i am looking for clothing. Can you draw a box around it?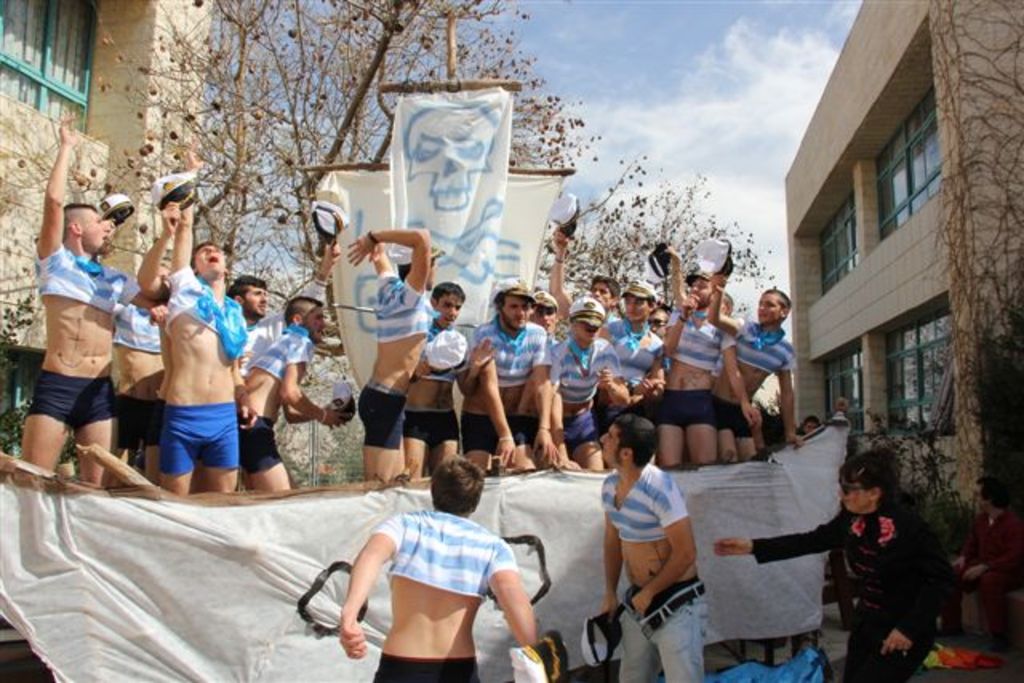
Sure, the bounding box is BBox(470, 409, 528, 464).
